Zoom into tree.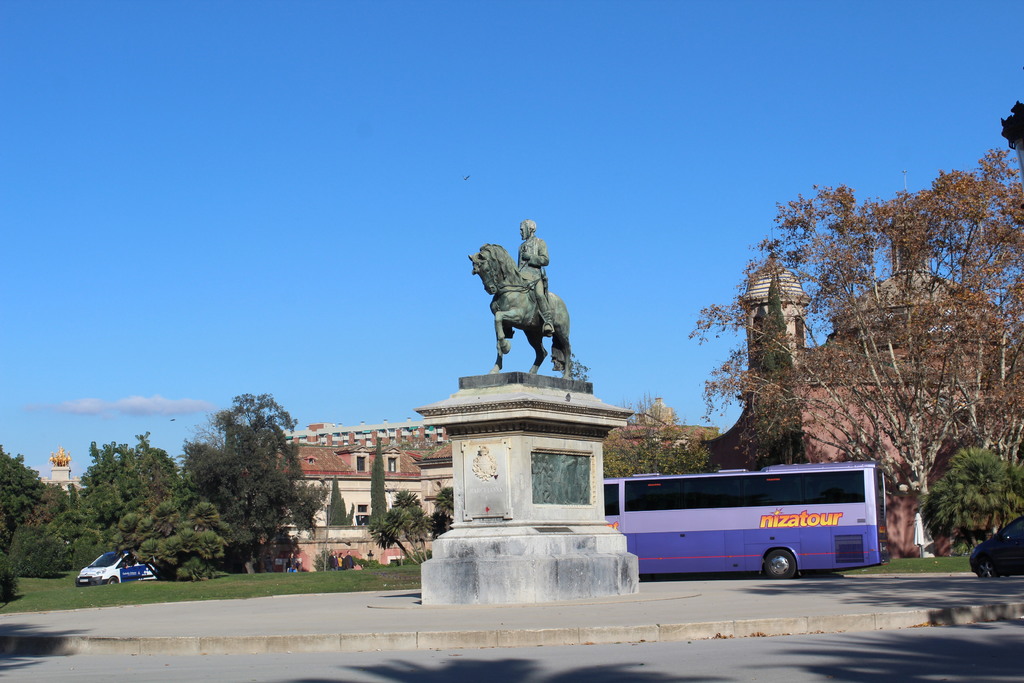
Zoom target: <bbox>330, 494, 349, 524</bbox>.
